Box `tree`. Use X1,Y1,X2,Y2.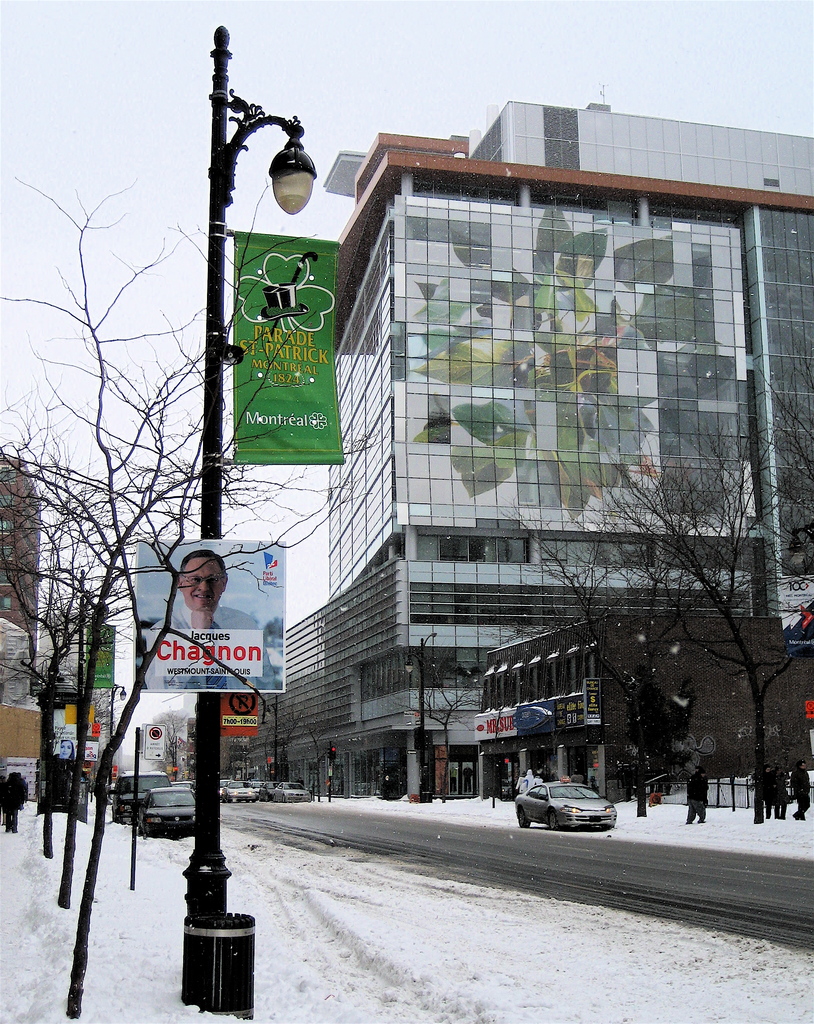
0,391,176,911.
